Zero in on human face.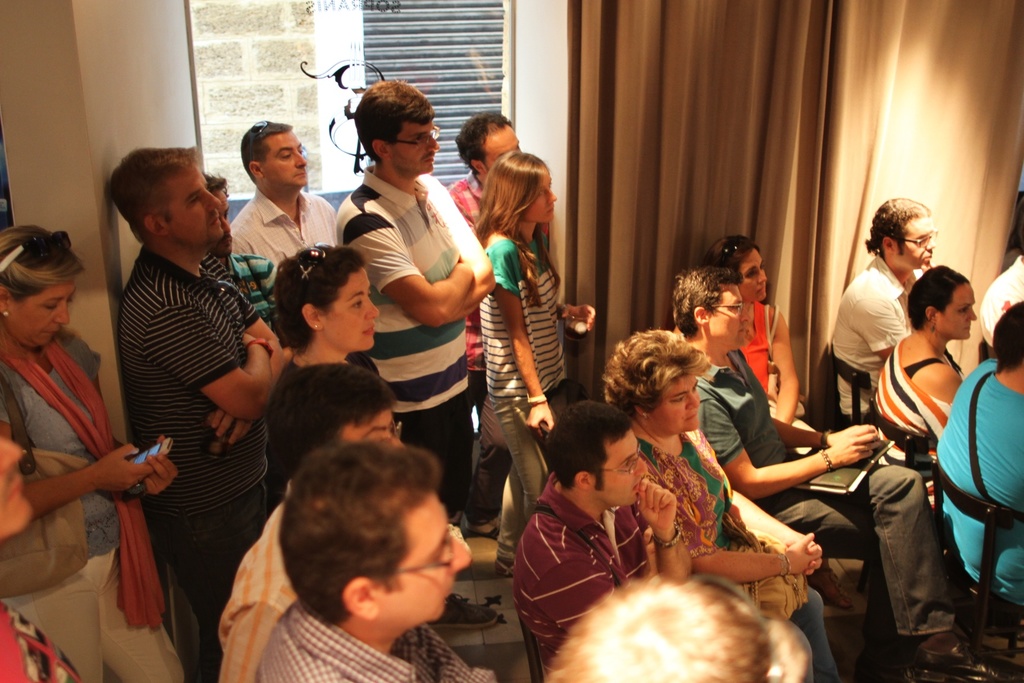
Zeroed in: [648,377,699,431].
